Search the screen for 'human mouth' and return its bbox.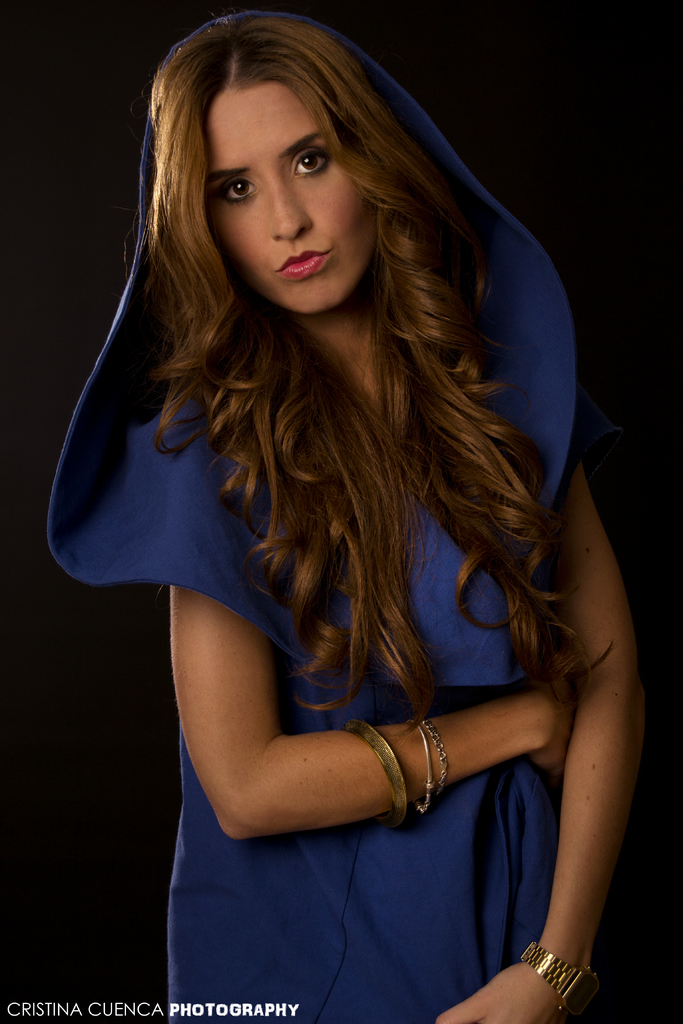
Found: 265,243,336,288.
